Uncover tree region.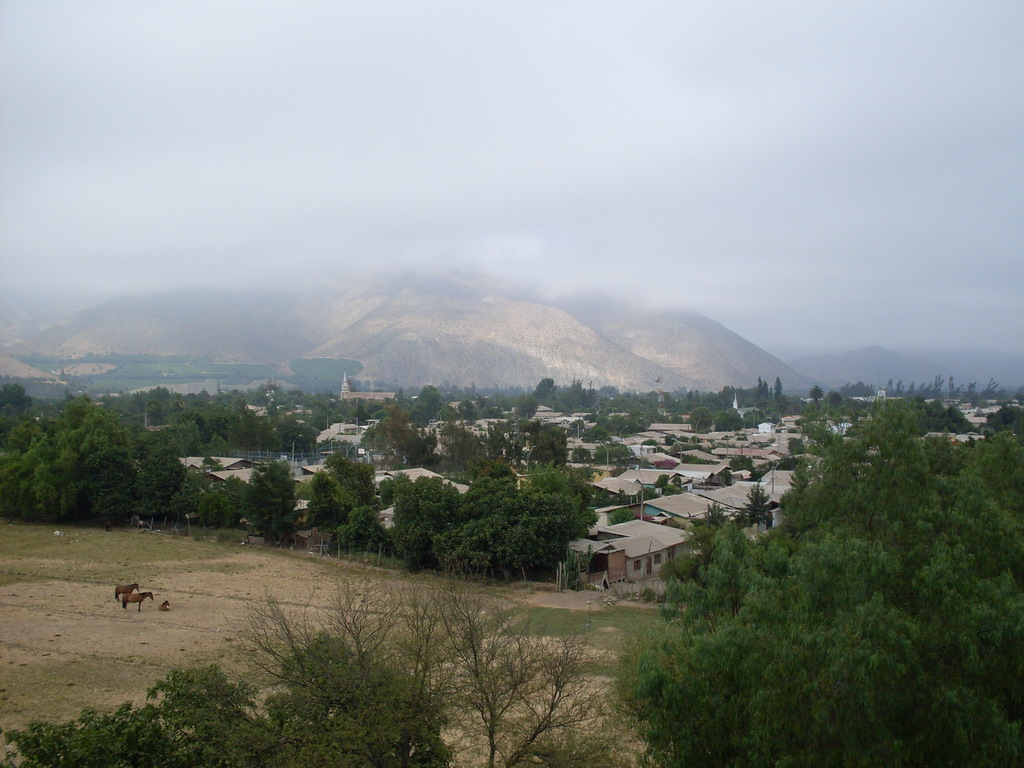
Uncovered: [left=243, top=461, right=300, bottom=540].
